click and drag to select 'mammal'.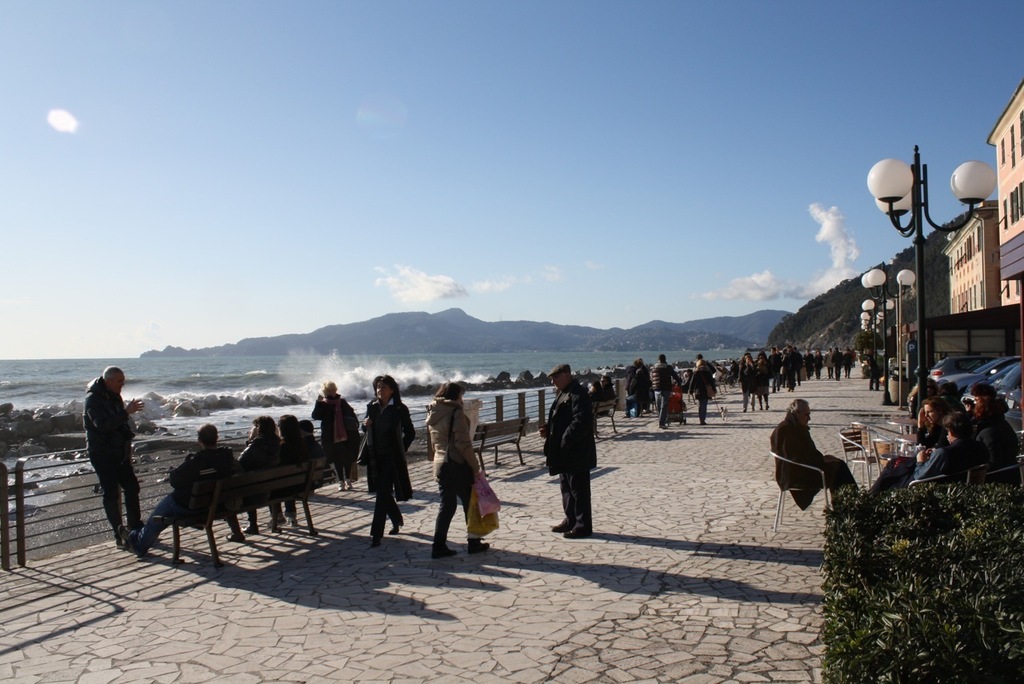
Selection: (x1=973, y1=394, x2=1023, y2=474).
